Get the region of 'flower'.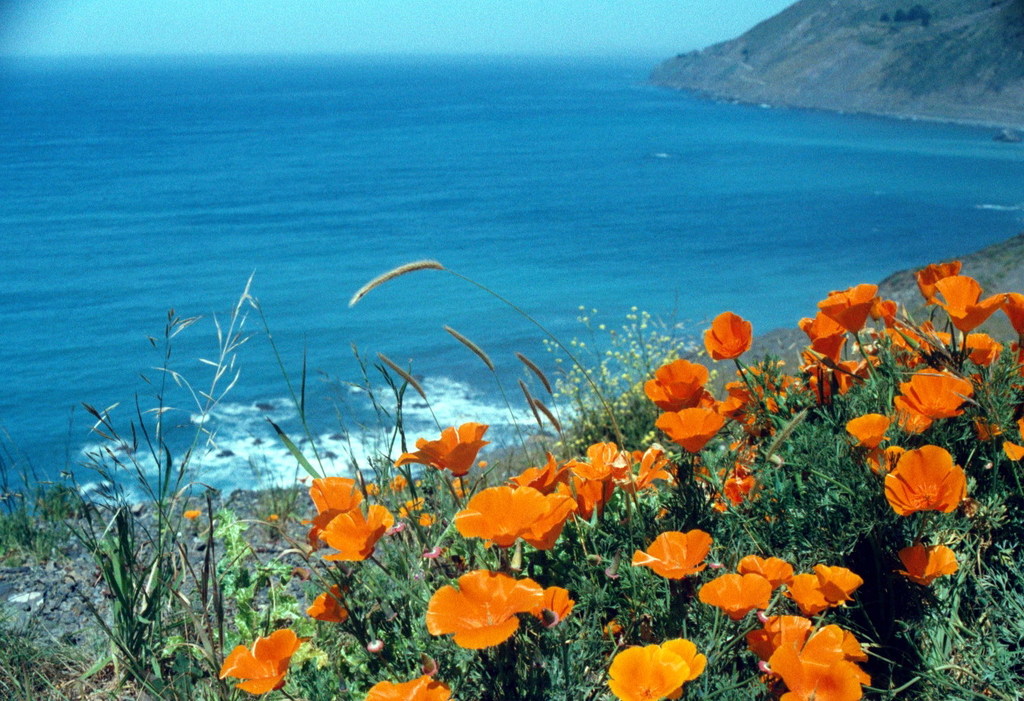
crop(526, 578, 579, 626).
